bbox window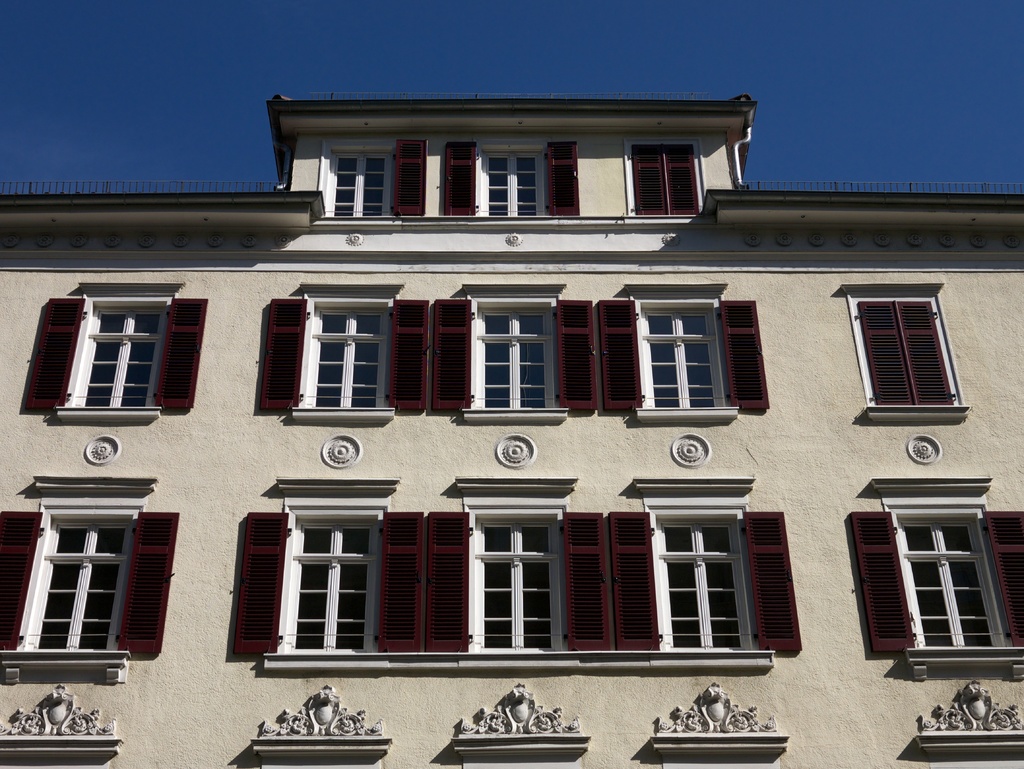
<region>468, 312, 563, 411</region>
